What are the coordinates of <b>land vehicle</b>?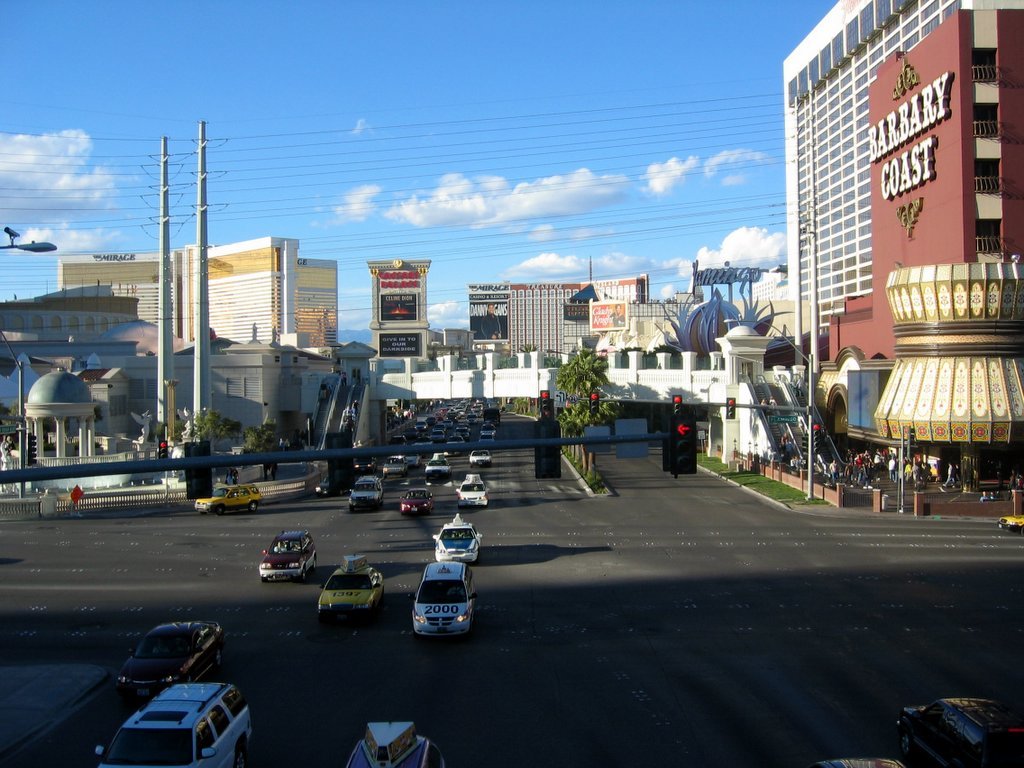
crop(96, 681, 254, 767).
